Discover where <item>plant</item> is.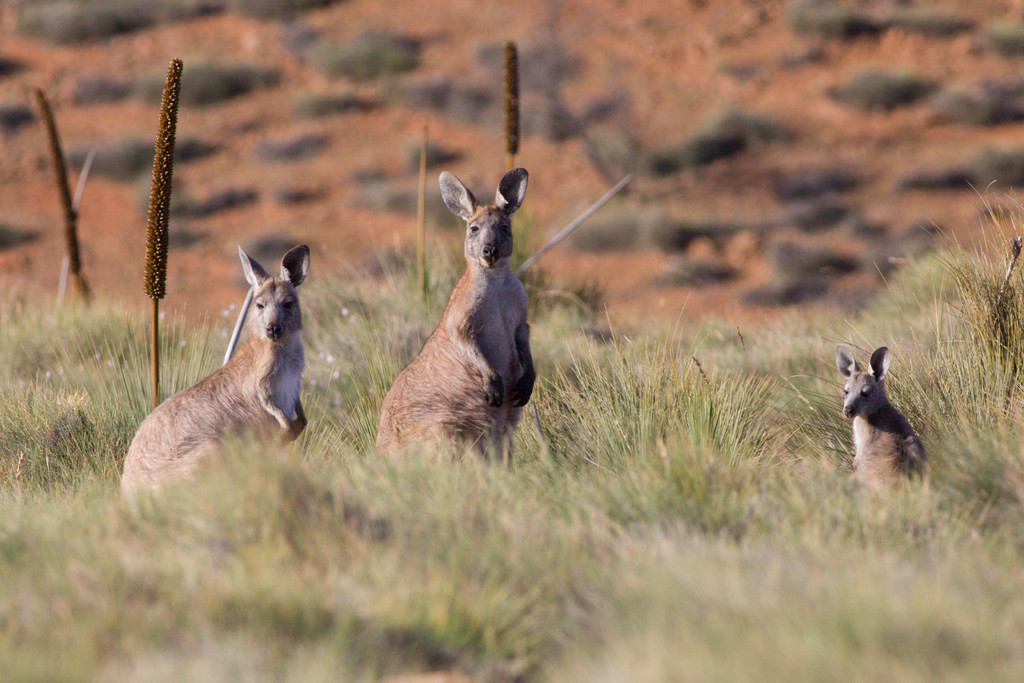
Discovered at <region>826, 56, 941, 126</region>.
